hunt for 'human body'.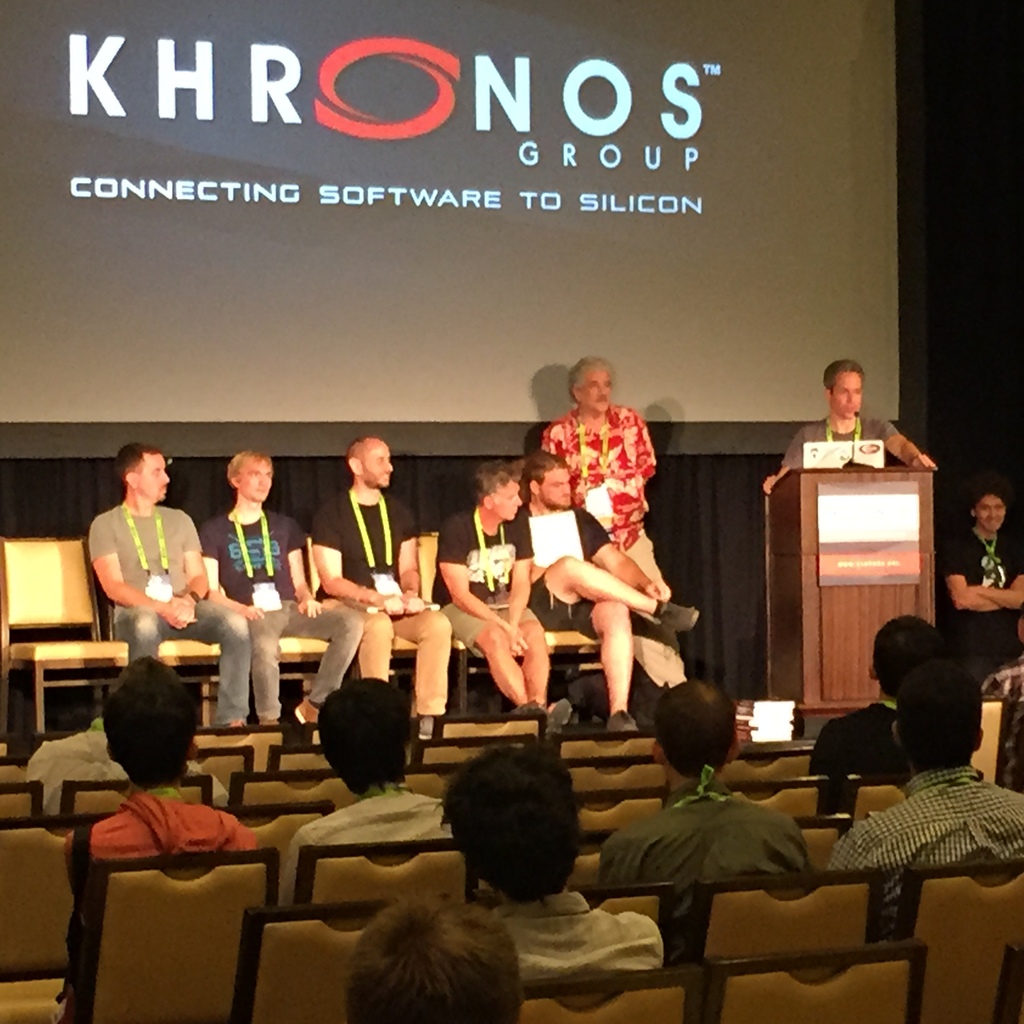
Hunted down at region(950, 518, 1023, 678).
